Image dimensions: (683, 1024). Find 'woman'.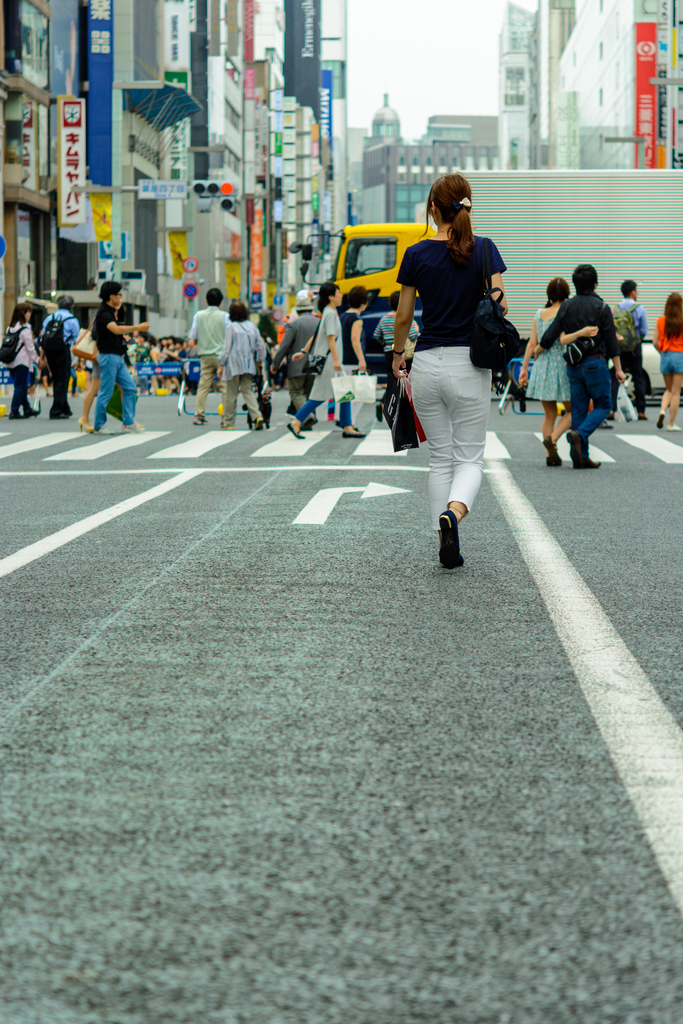
x1=518 y1=275 x2=598 y2=466.
